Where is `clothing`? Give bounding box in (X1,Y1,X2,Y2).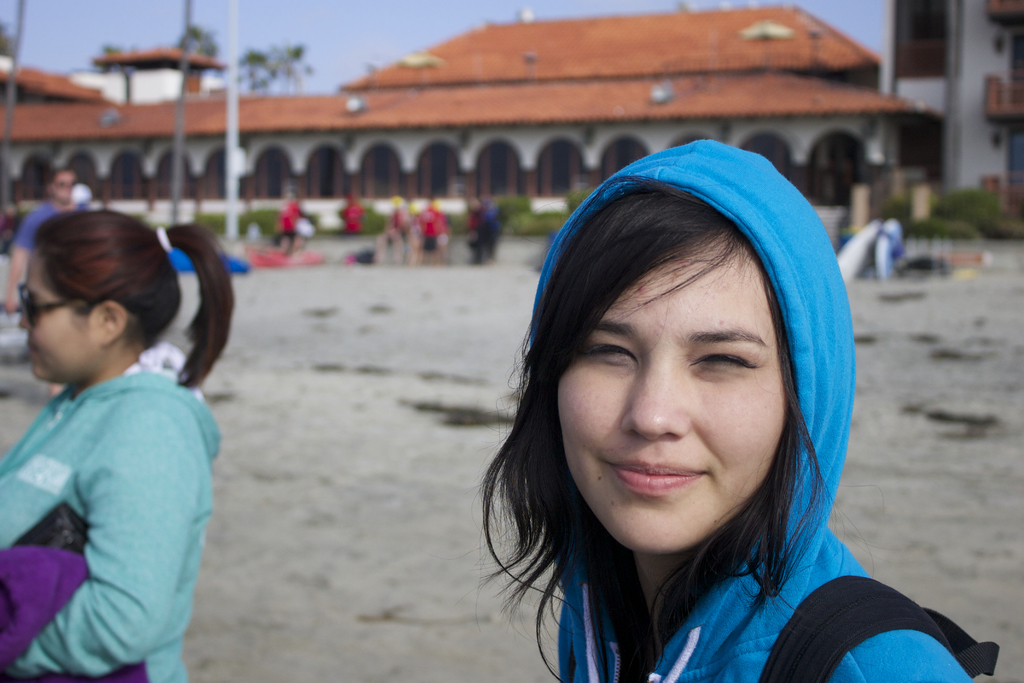
(7,194,71,261).
